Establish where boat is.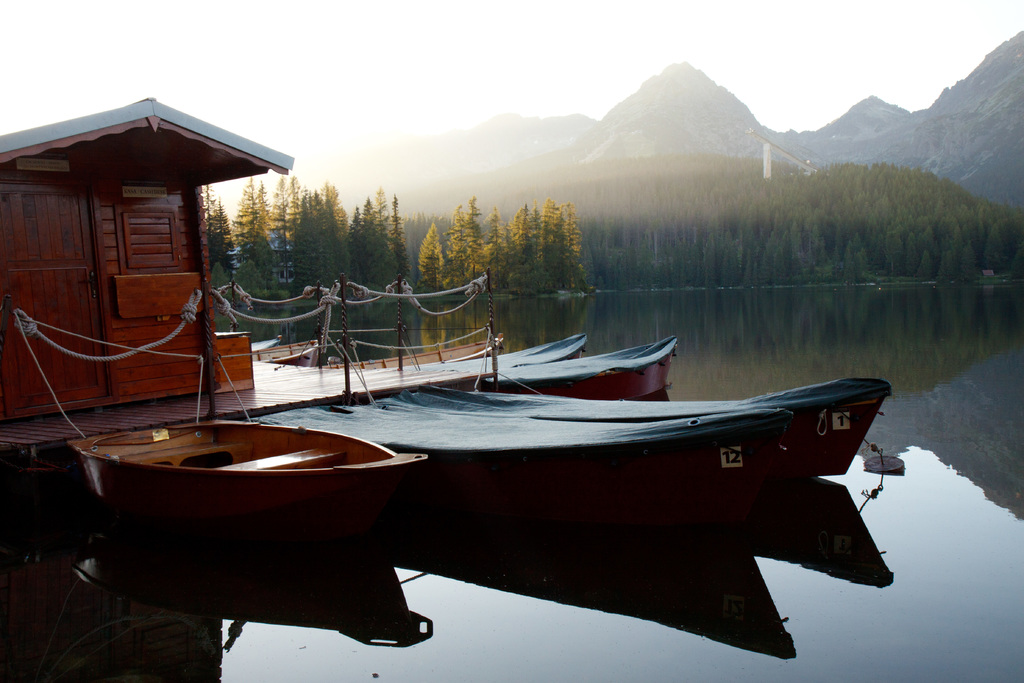
Established at {"x1": 253, "y1": 332, "x2": 329, "y2": 367}.
